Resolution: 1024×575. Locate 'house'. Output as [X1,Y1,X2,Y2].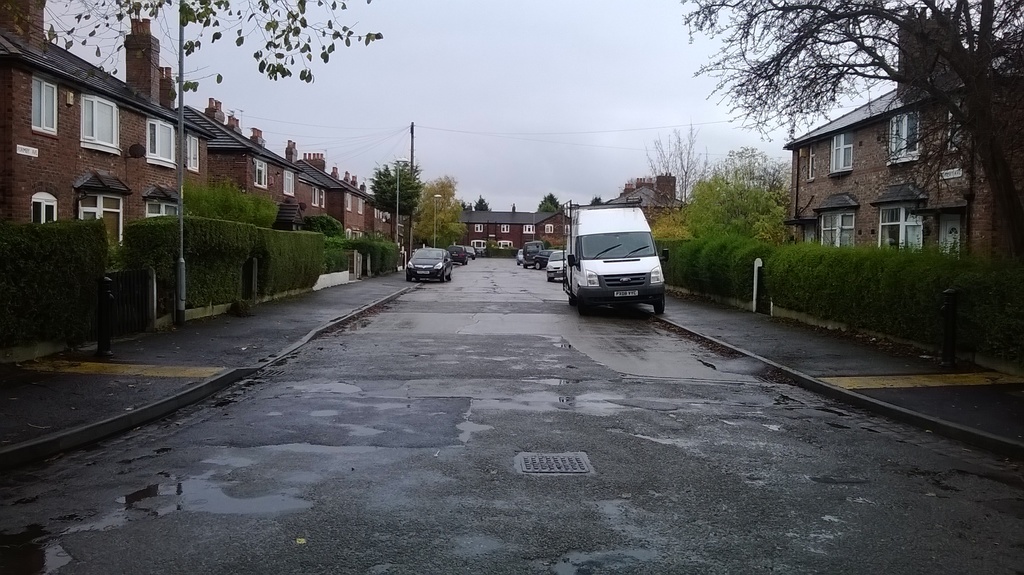
[781,38,1023,263].
